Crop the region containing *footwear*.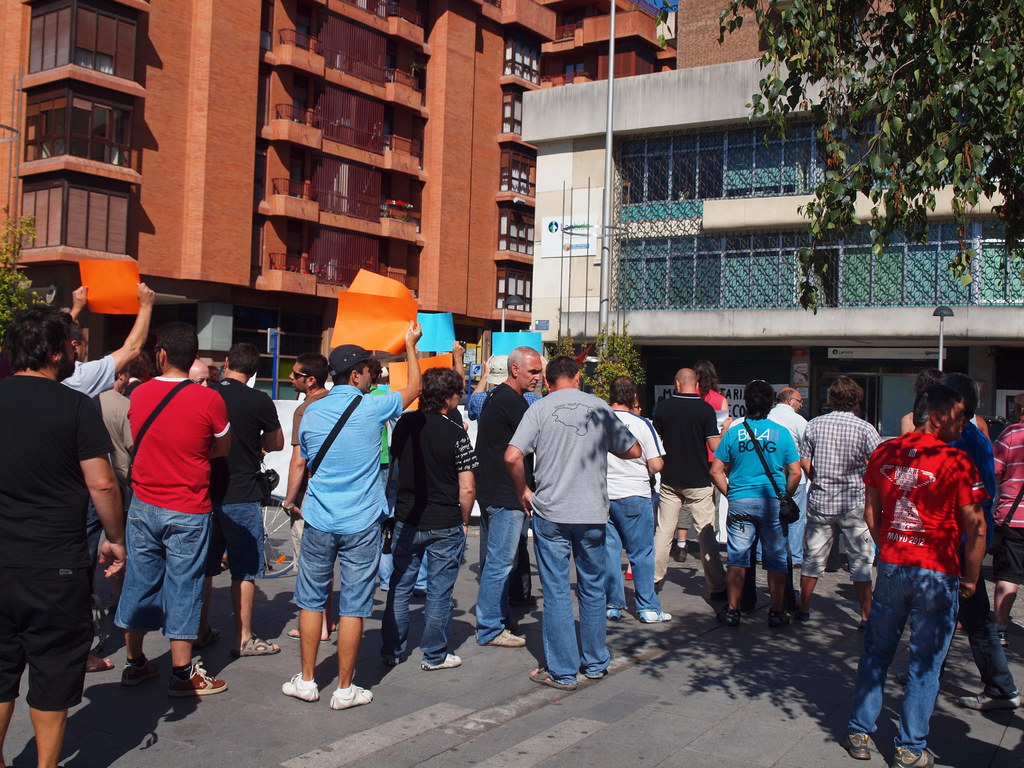
Crop region: {"x1": 227, "y1": 631, "x2": 274, "y2": 659}.
